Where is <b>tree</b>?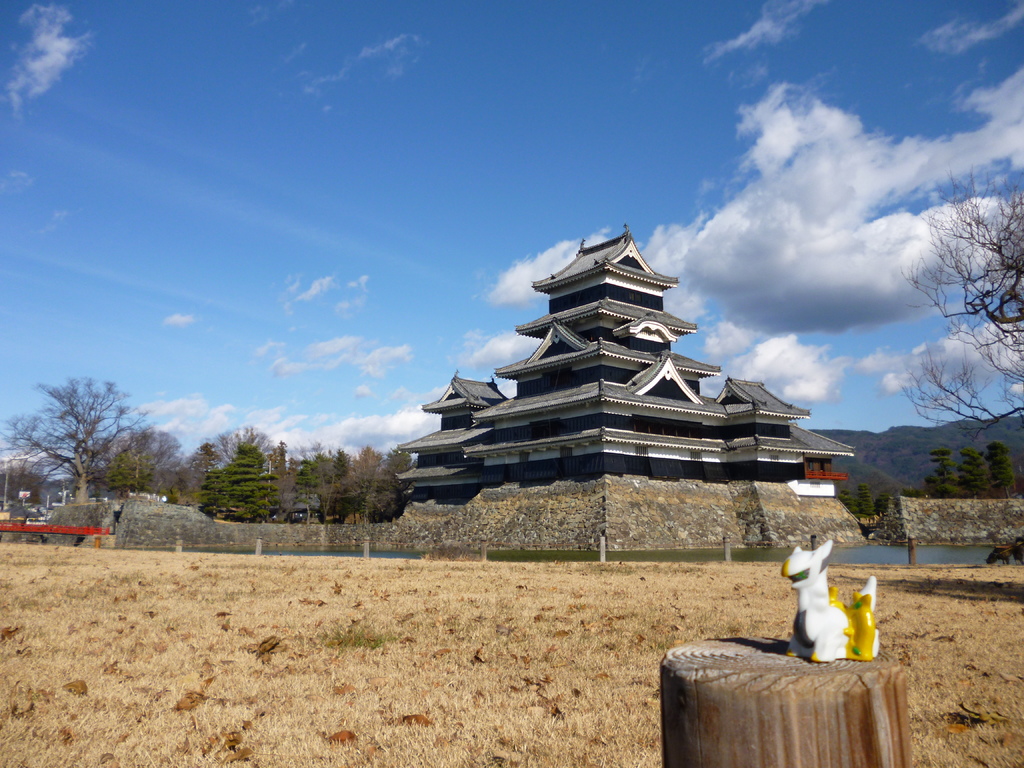
{"x1": 148, "y1": 426, "x2": 186, "y2": 475}.
